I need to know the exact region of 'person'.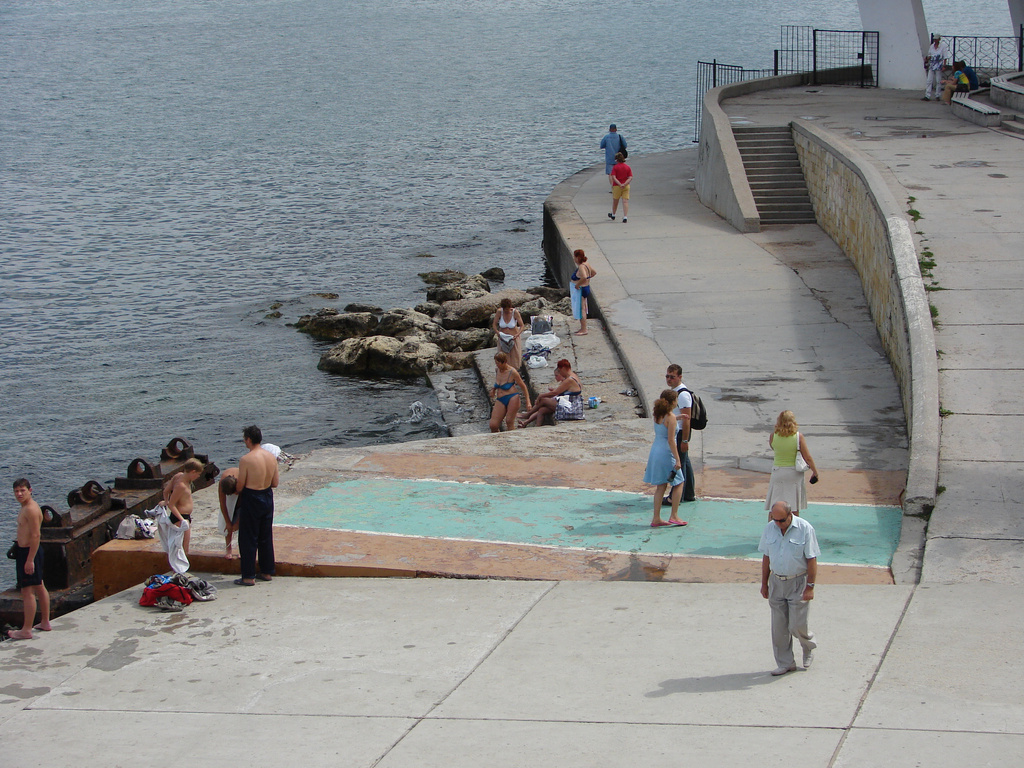
Region: [x1=218, y1=468, x2=239, y2=561].
